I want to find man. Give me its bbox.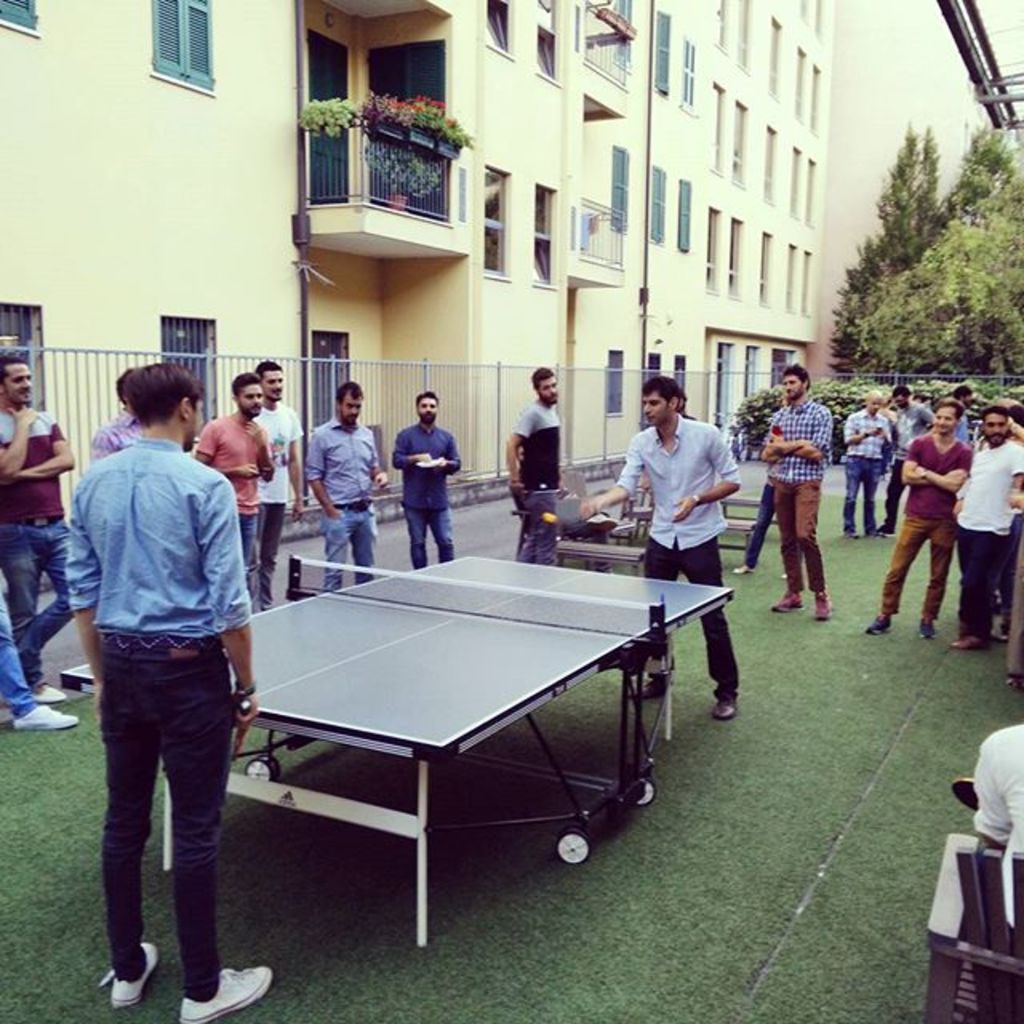
crop(578, 373, 738, 722).
